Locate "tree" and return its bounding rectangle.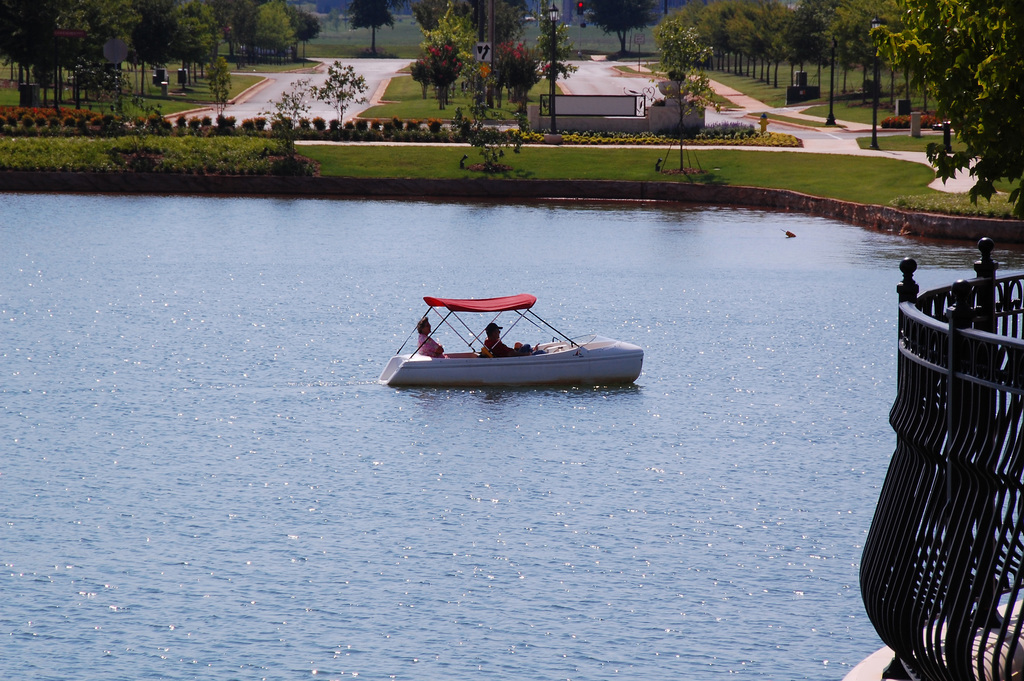
locate(170, 19, 211, 85).
